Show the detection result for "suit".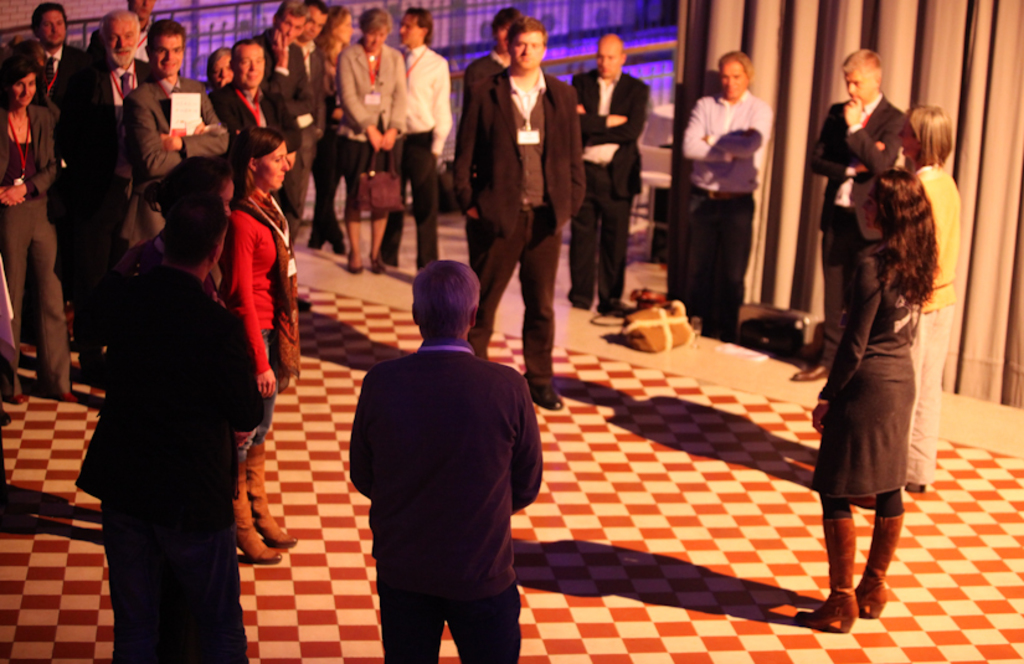
<bbox>567, 68, 649, 309</bbox>.
